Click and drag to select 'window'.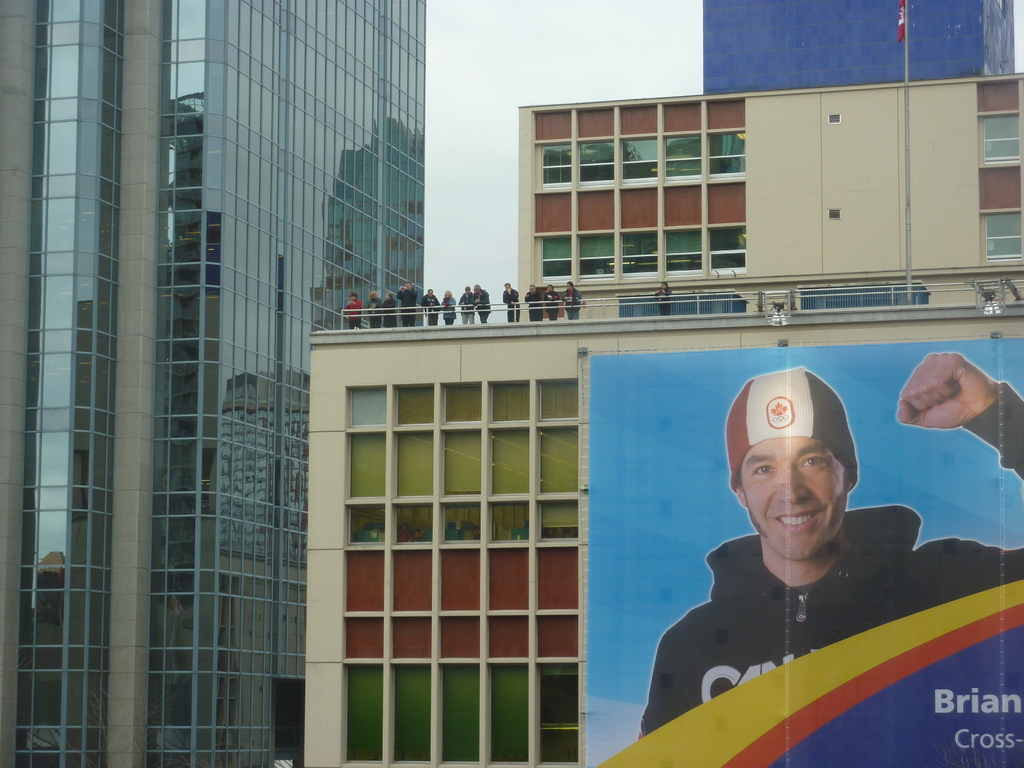
Selection: {"x1": 982, "y1": 107, "x2": 1023, "y2": 168}.
